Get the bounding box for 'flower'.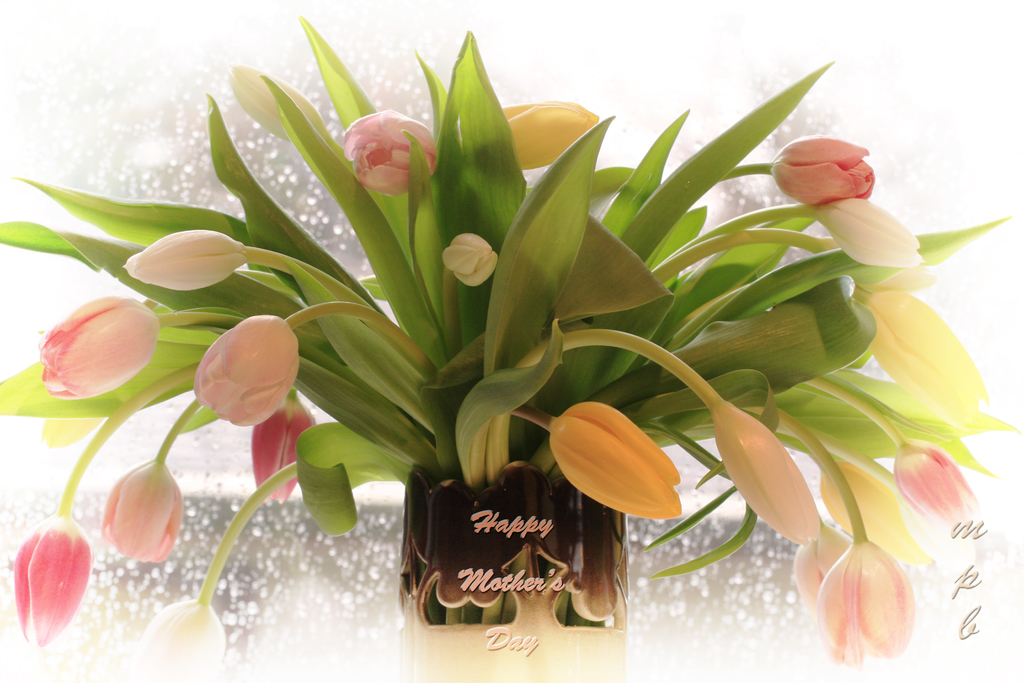
rect(35, 293, 166, 393).
